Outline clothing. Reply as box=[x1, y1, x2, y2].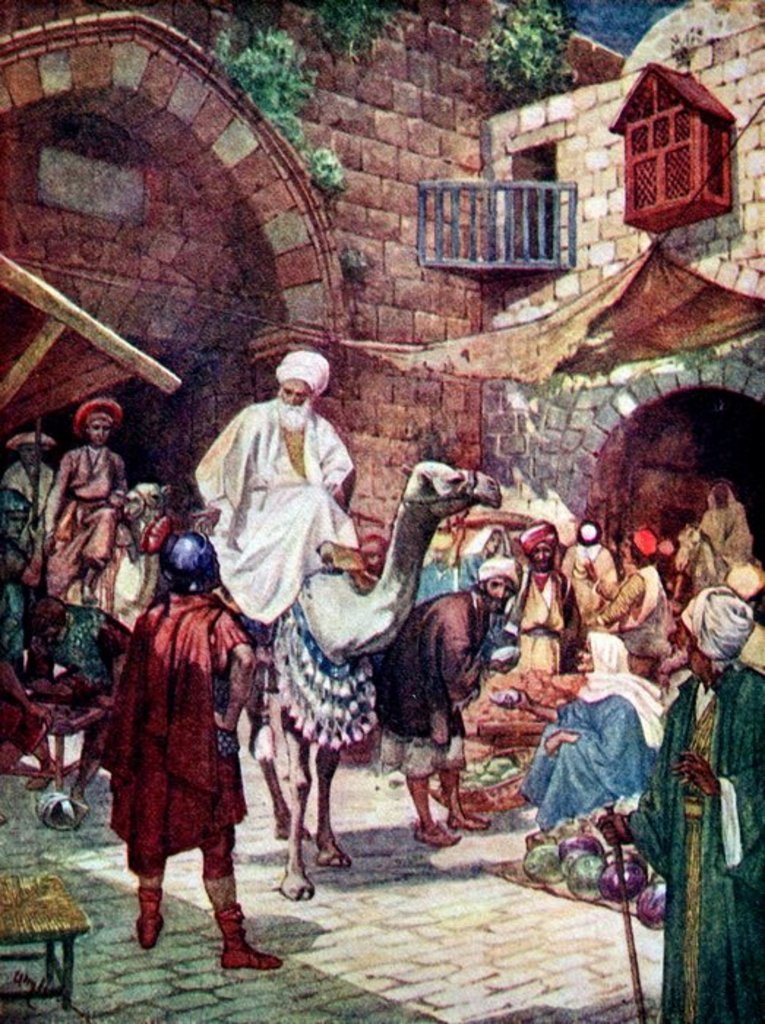
box=[190, 401, 345, 622].
